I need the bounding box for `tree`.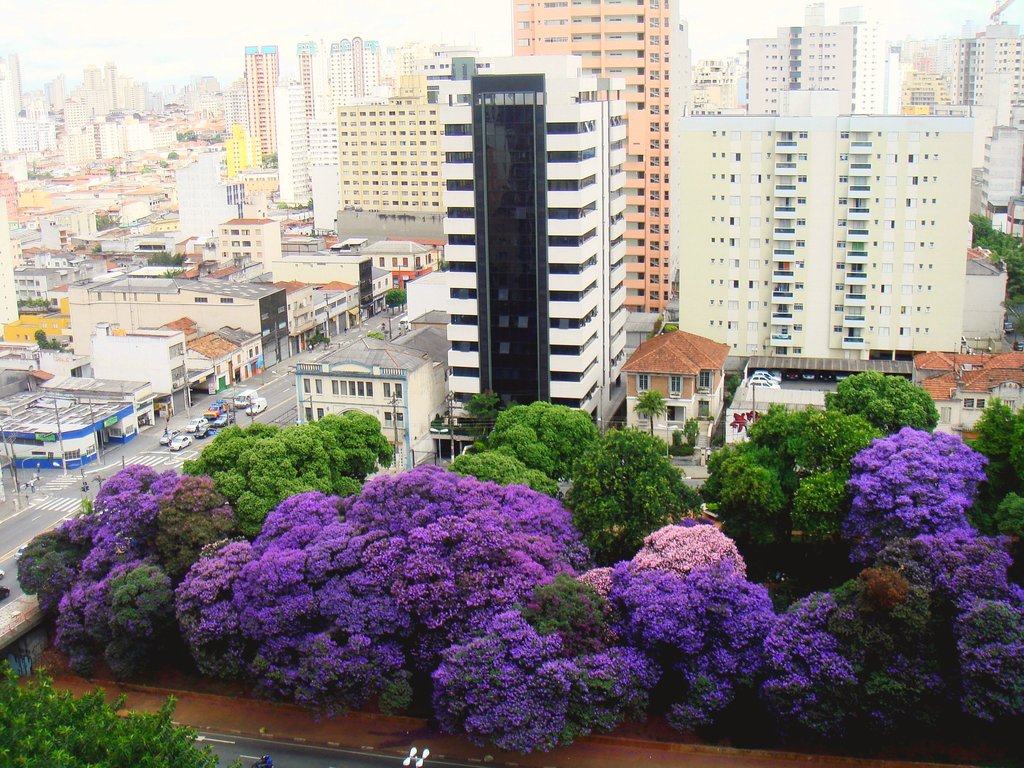
Here it is: box=[33, 325, 62, 353].
